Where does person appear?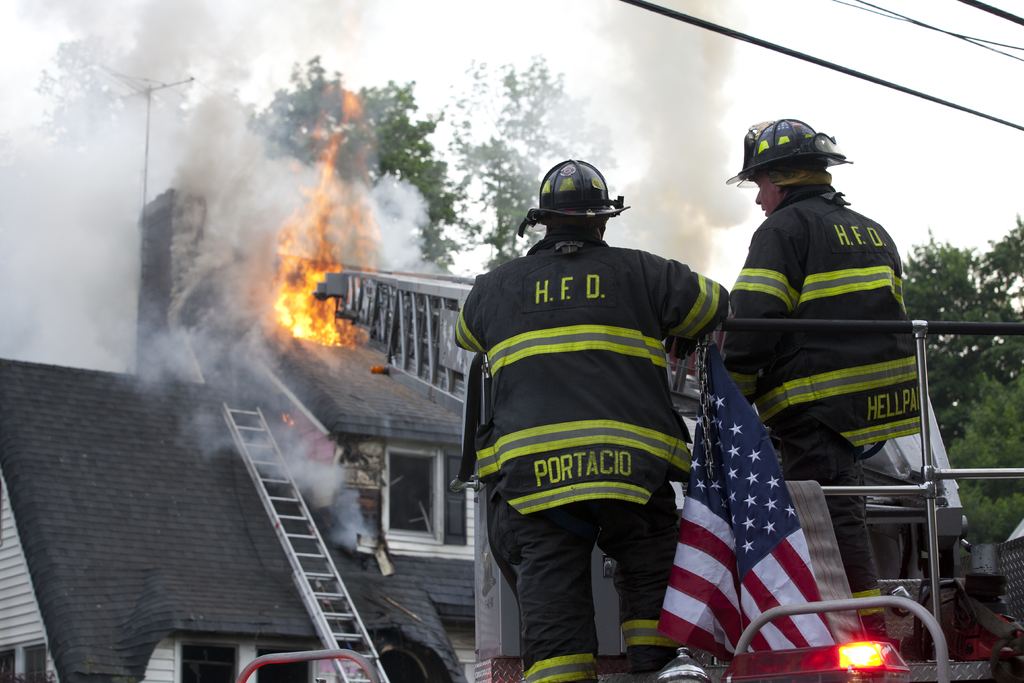
Appears at [left=726, top=115, right=973, bottom=658].
